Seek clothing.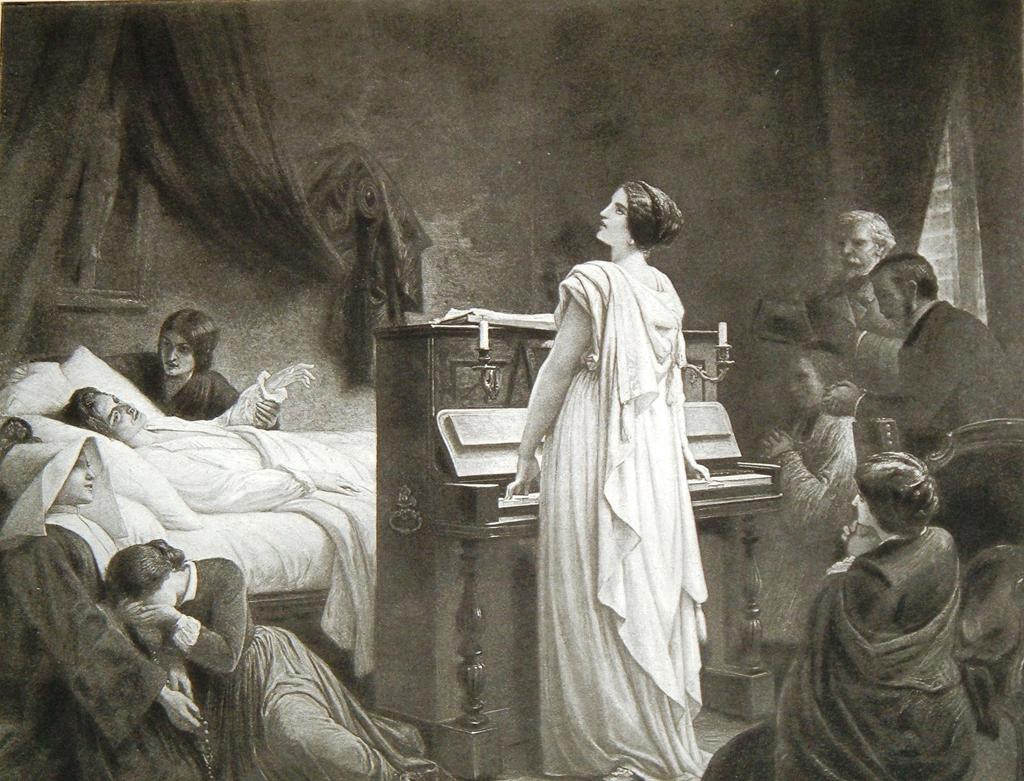
(150,424,395,663).
